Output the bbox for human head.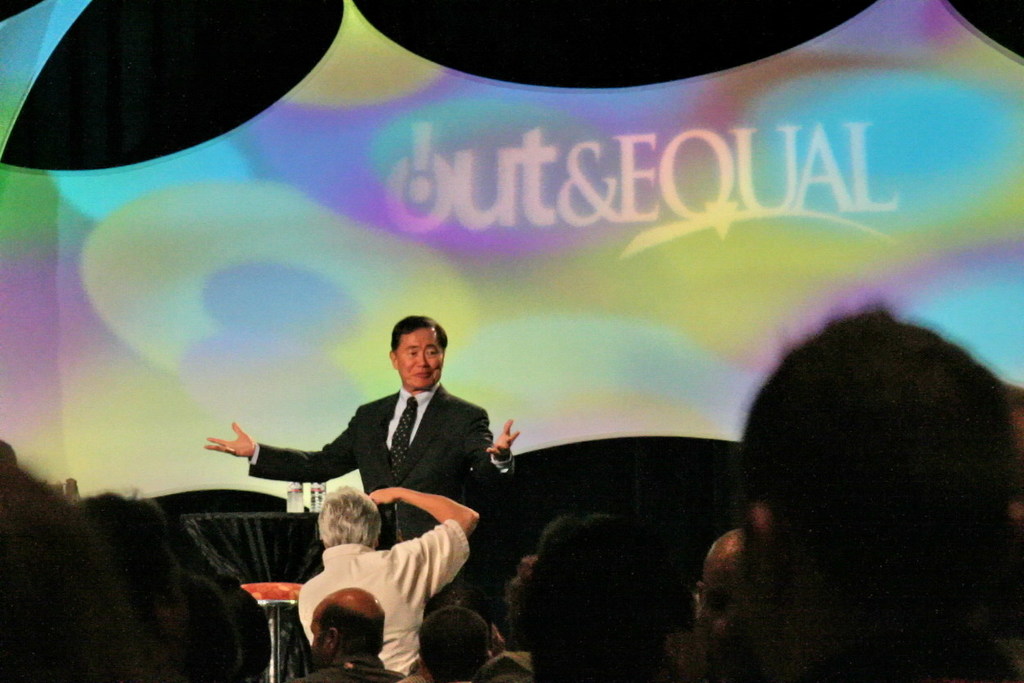
region(377, 319, 454, 395).
